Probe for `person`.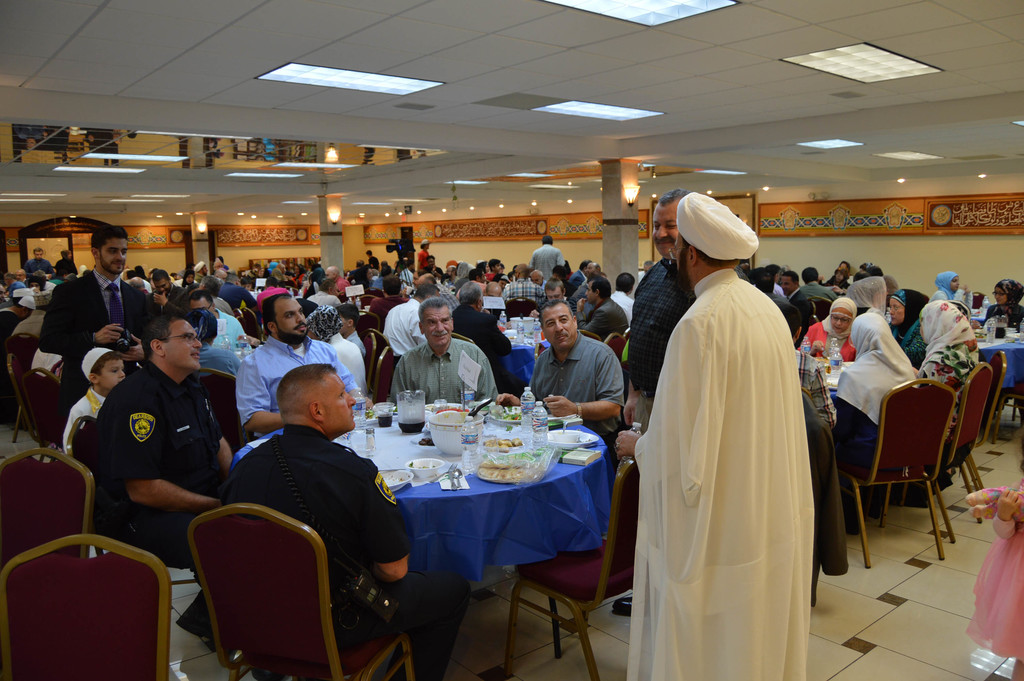
Probe result: <box>59,345,124,459</box>.
